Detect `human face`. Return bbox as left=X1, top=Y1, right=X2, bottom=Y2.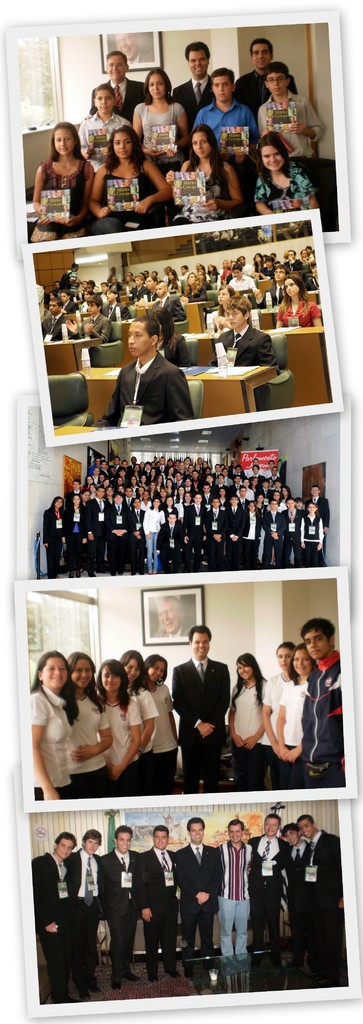
left=230, top=825, right=242, bottom=842.
